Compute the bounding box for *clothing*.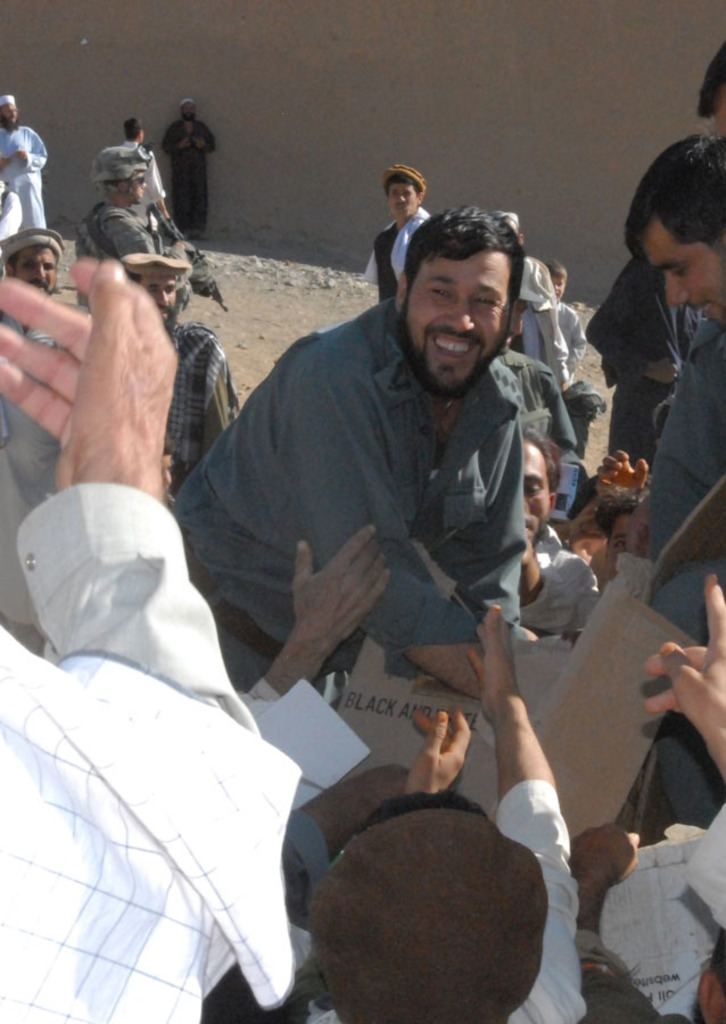
Rect(85, 148, 199, 230).
